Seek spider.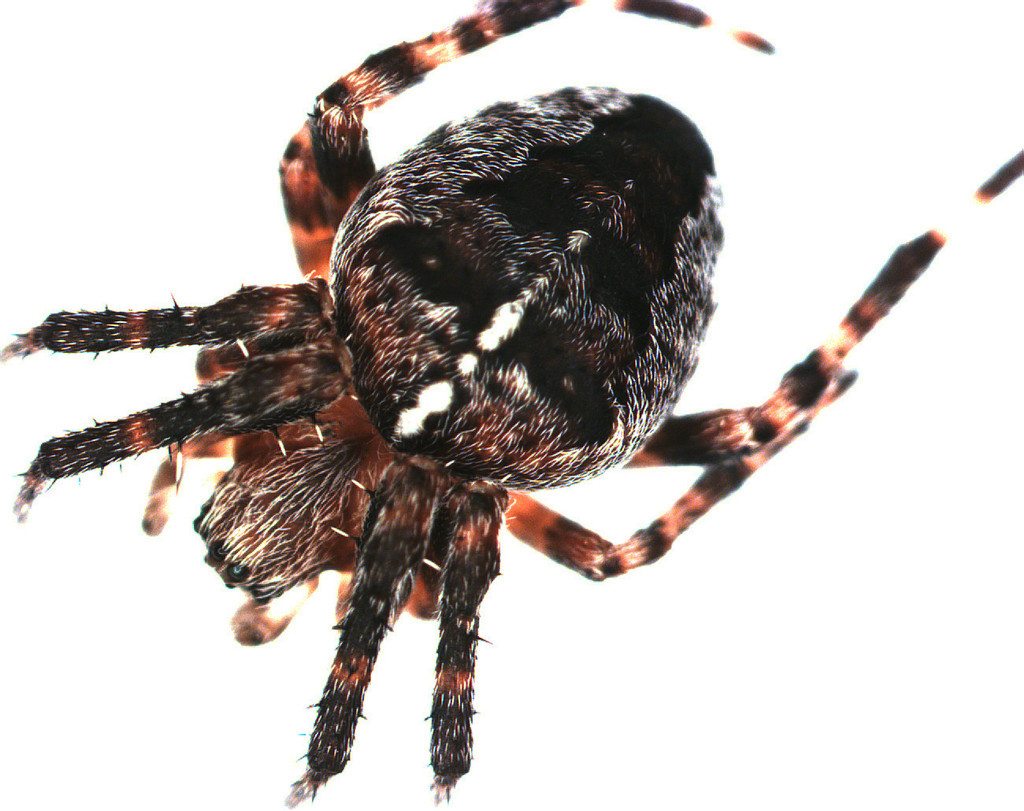
region(0, 0, 1023, 810).
